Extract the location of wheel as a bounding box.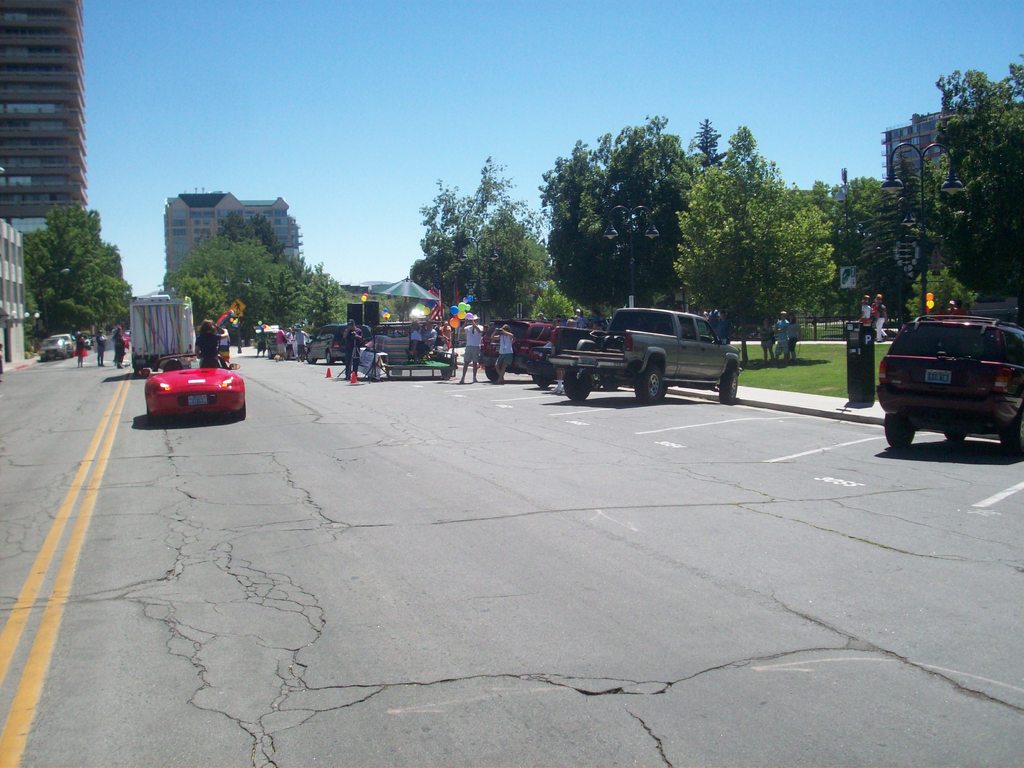
box=[719, 364, 741, 409].
